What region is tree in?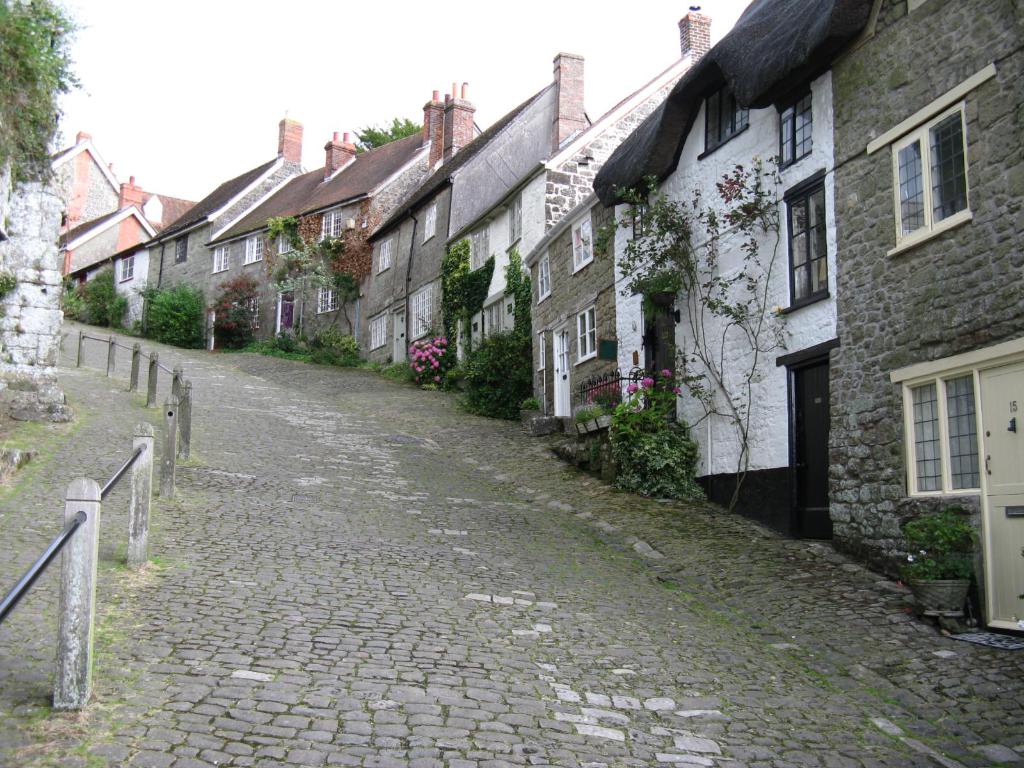
0,0,92,193.
